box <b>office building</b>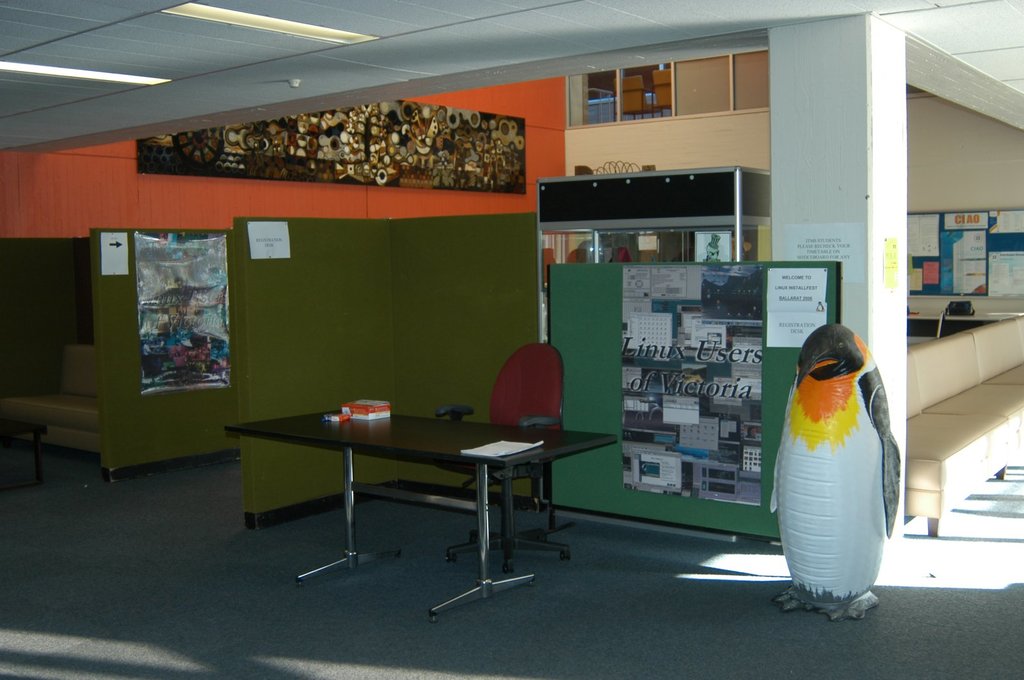
0, 0, 1023, 679
